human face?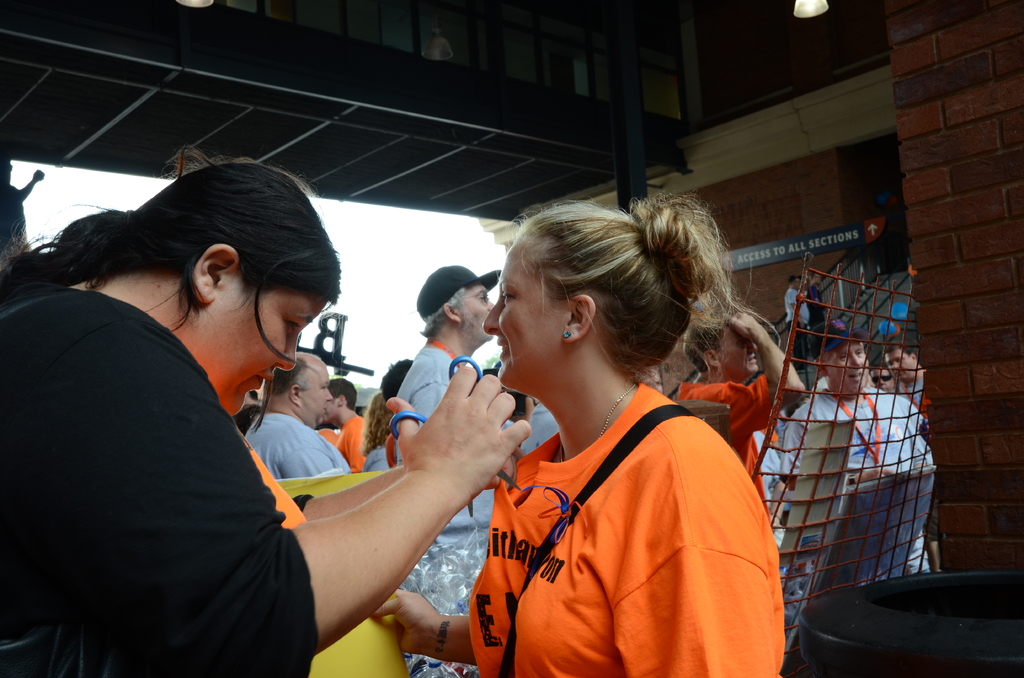
bbox(184, 281, 324, 416)
